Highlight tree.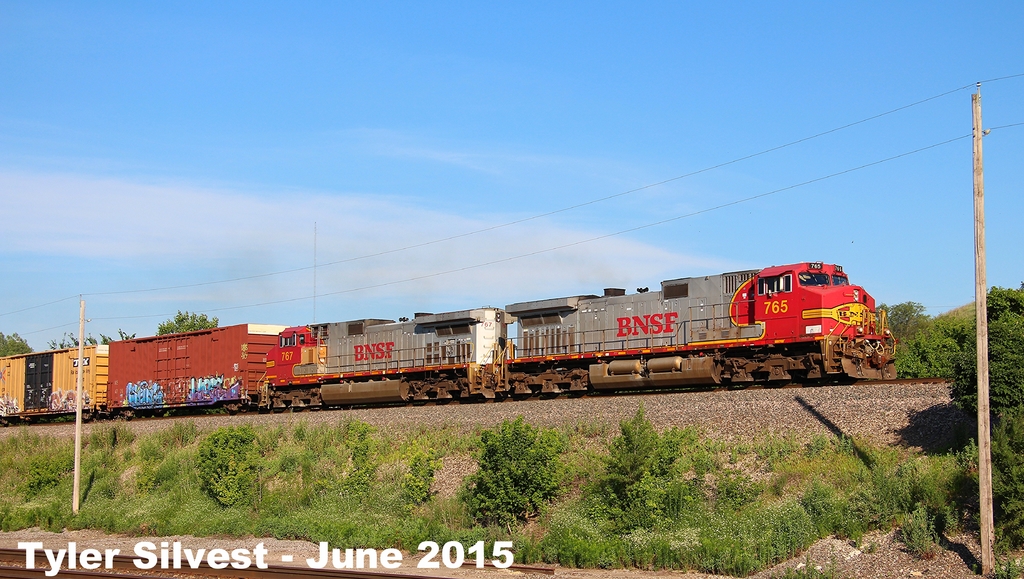
Highlighted region: pyautogui.locateOnScreen(895, 324, 962, 380).
